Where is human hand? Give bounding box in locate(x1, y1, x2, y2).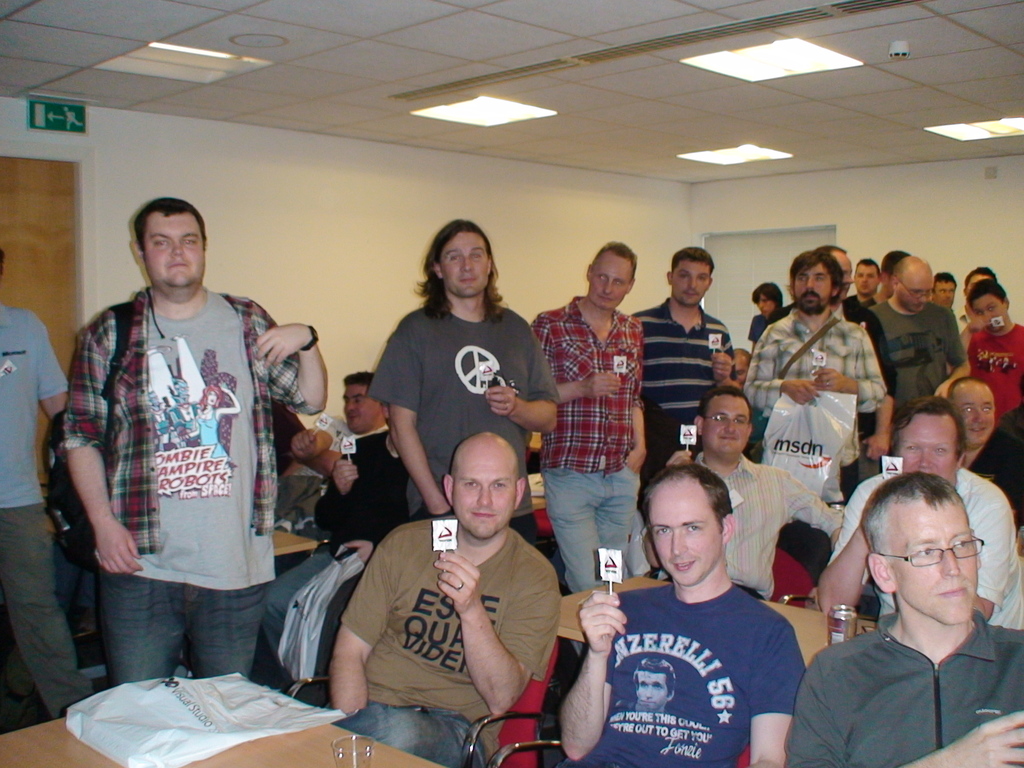
locate(941, 708, 1023, 767).
